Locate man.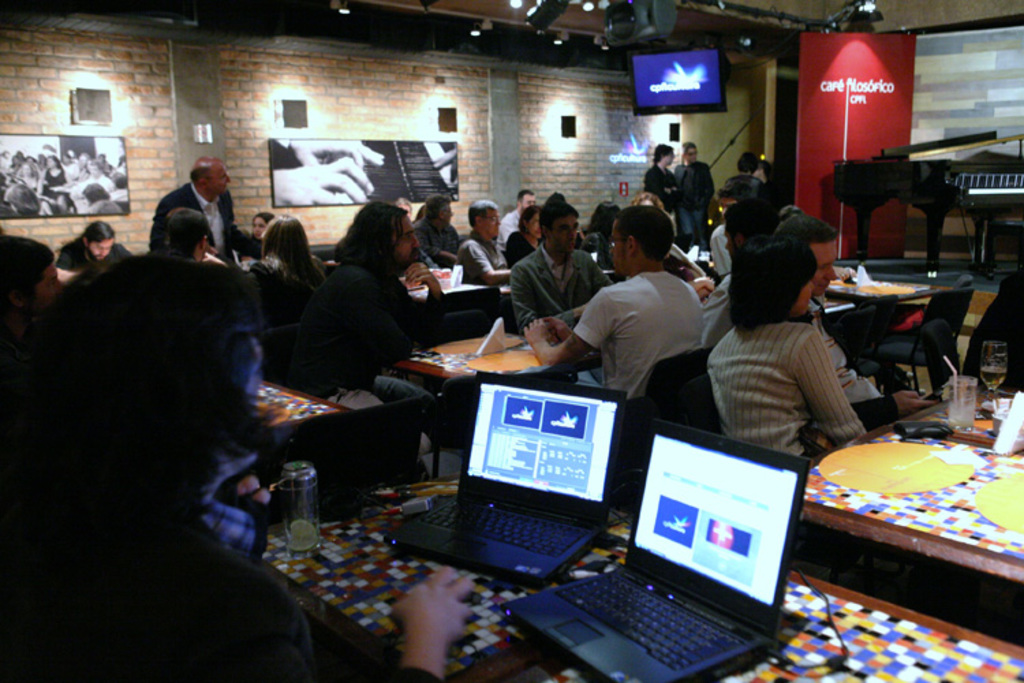
Bounding box: box(421, 195, 466, 264).
